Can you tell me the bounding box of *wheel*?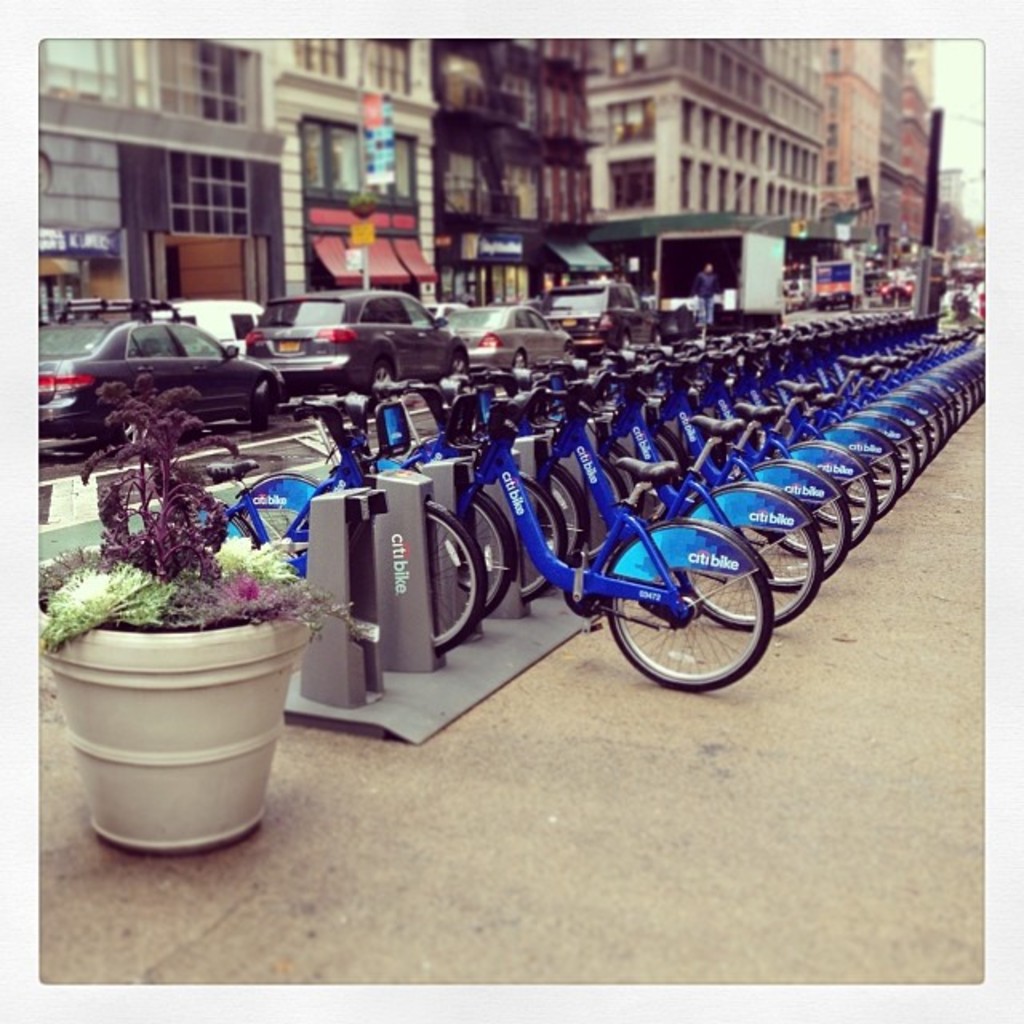
box=[466, 488, 523, 626].
